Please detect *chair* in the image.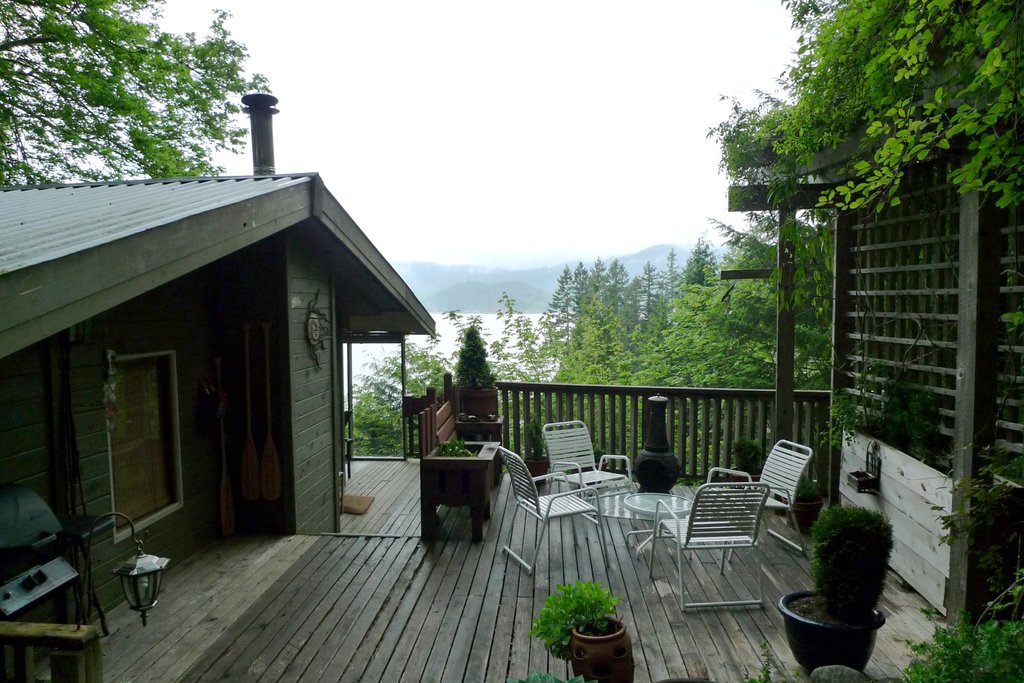
crop(541, 417, 634, 526).
